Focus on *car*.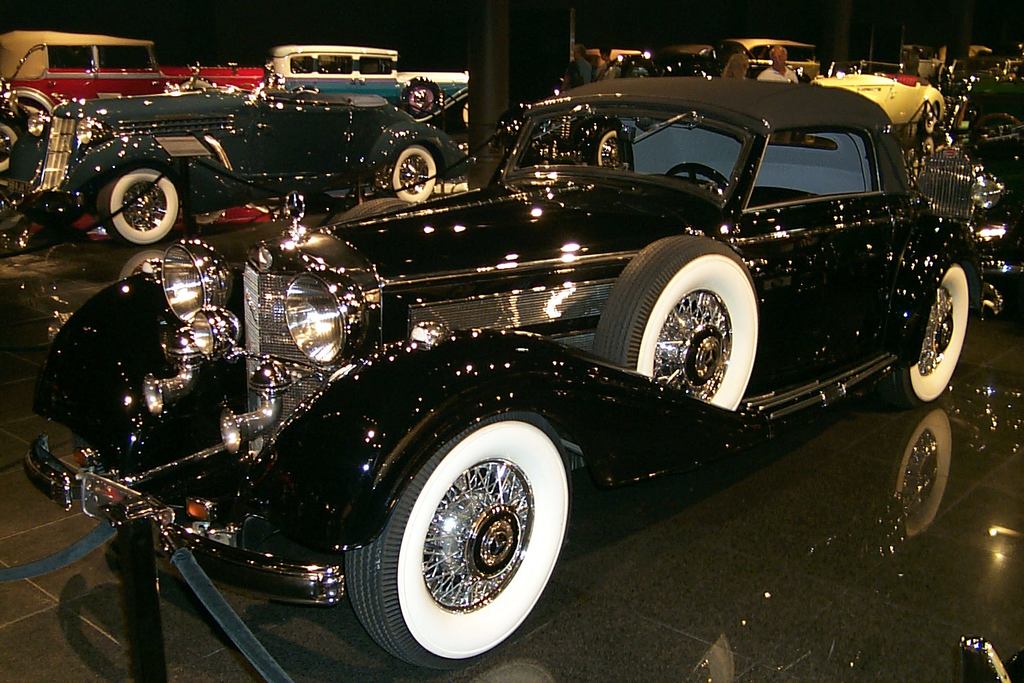
Focused at (left=0, top=72, right=456, bottom=244).
